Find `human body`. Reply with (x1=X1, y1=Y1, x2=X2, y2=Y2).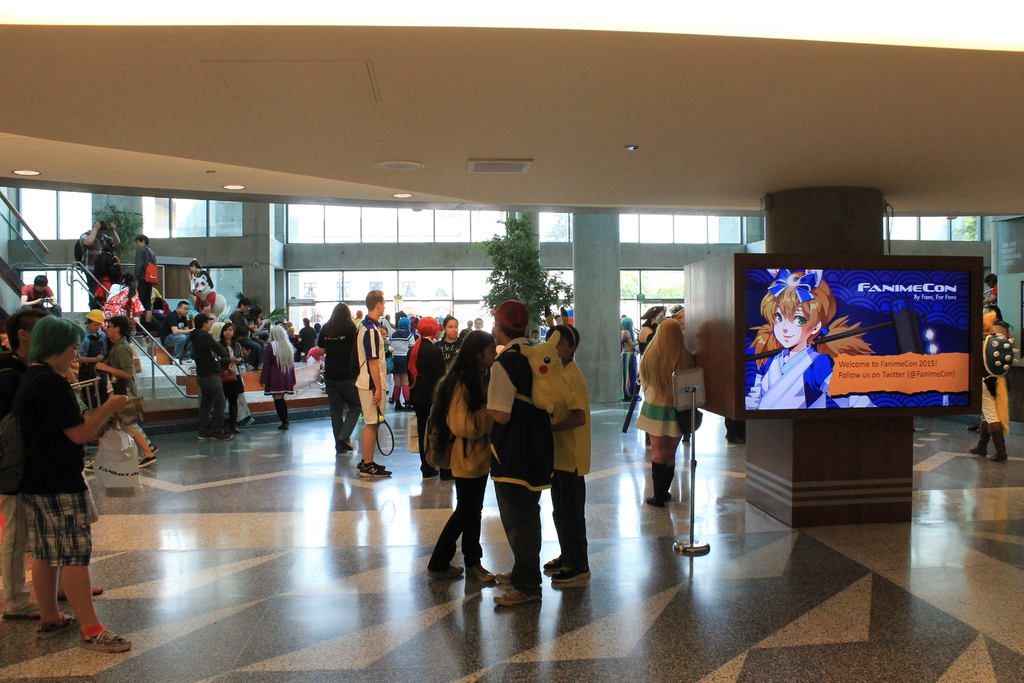
(x1=311, y1=299, x2=361, y2=452).
